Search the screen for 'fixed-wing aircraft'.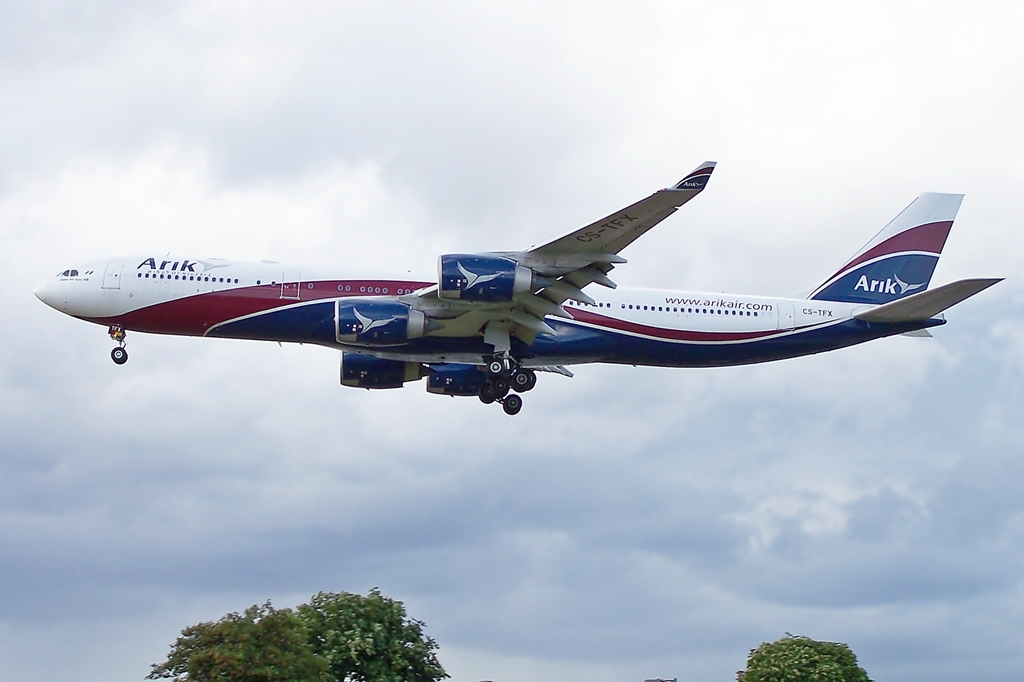
Found at pyautogui.locateOnScreen(30, 161, 1006, 415).
